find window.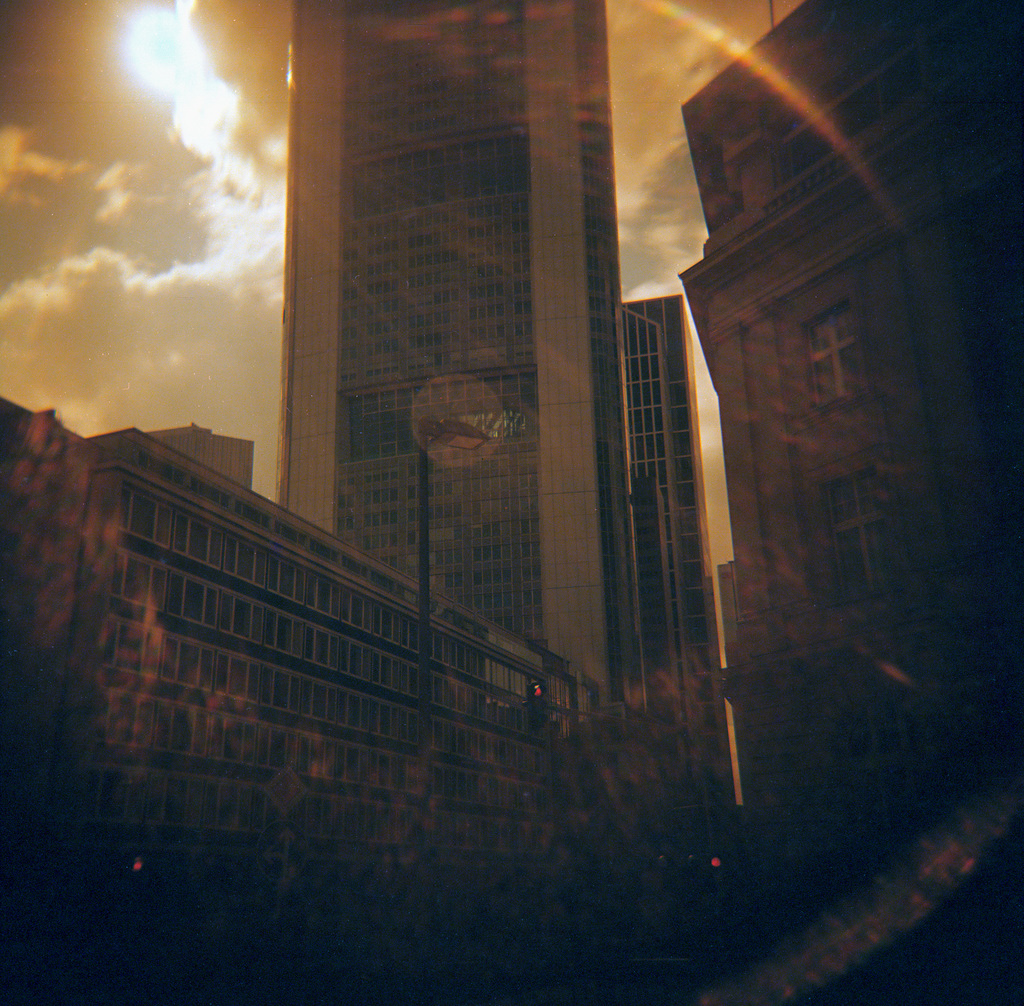
{"left": 808, "top": 300, "right": 868, "bottom": 410}.
